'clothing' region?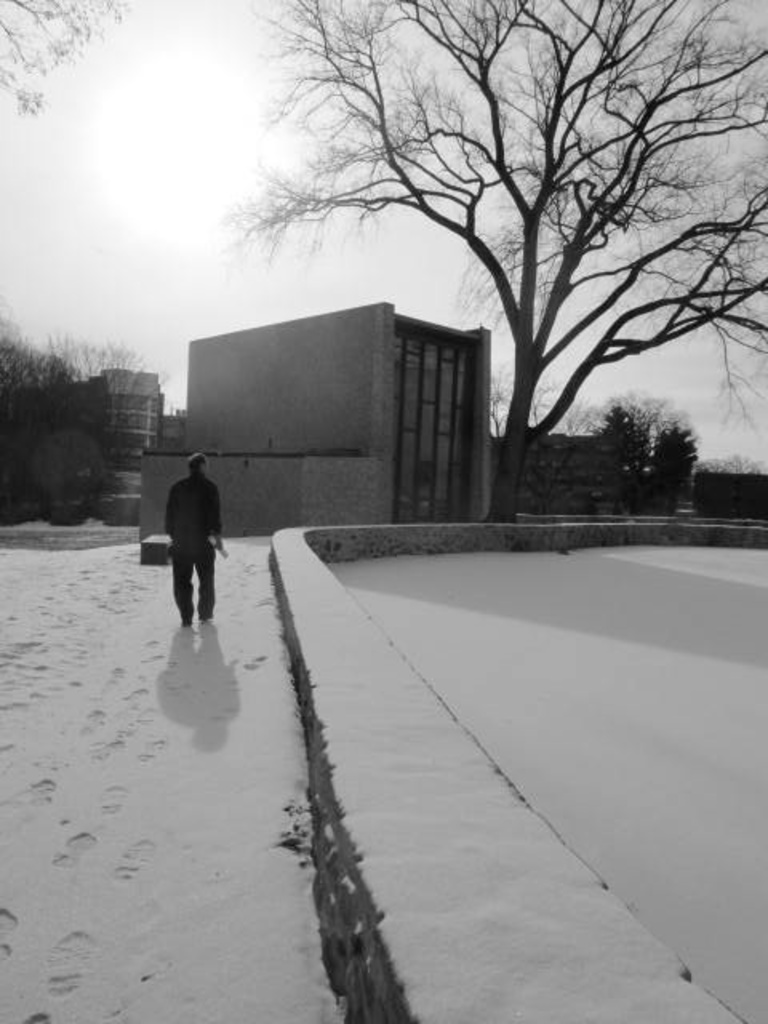
147,438,226,616
